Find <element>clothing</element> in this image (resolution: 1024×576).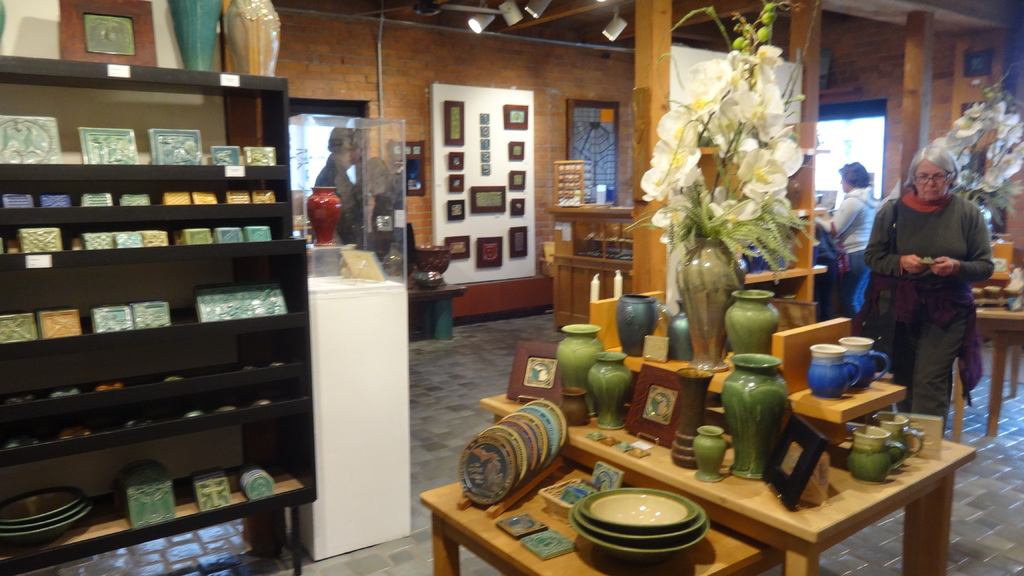
box(865, 143, 998, 411).
